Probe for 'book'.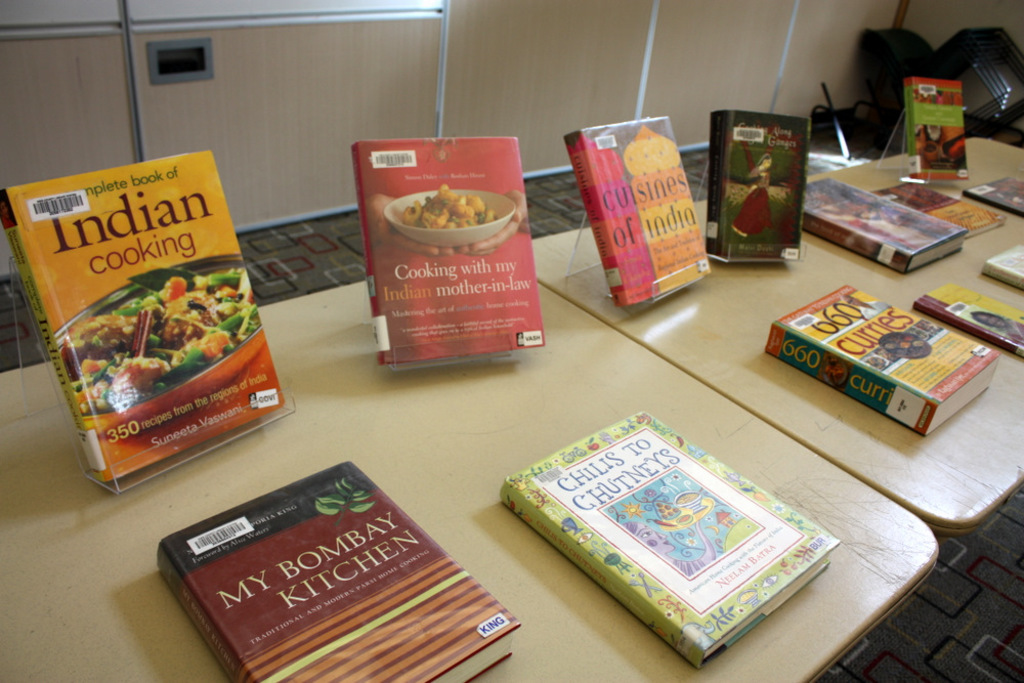
Probe result: (530, 430, 842, 648).
